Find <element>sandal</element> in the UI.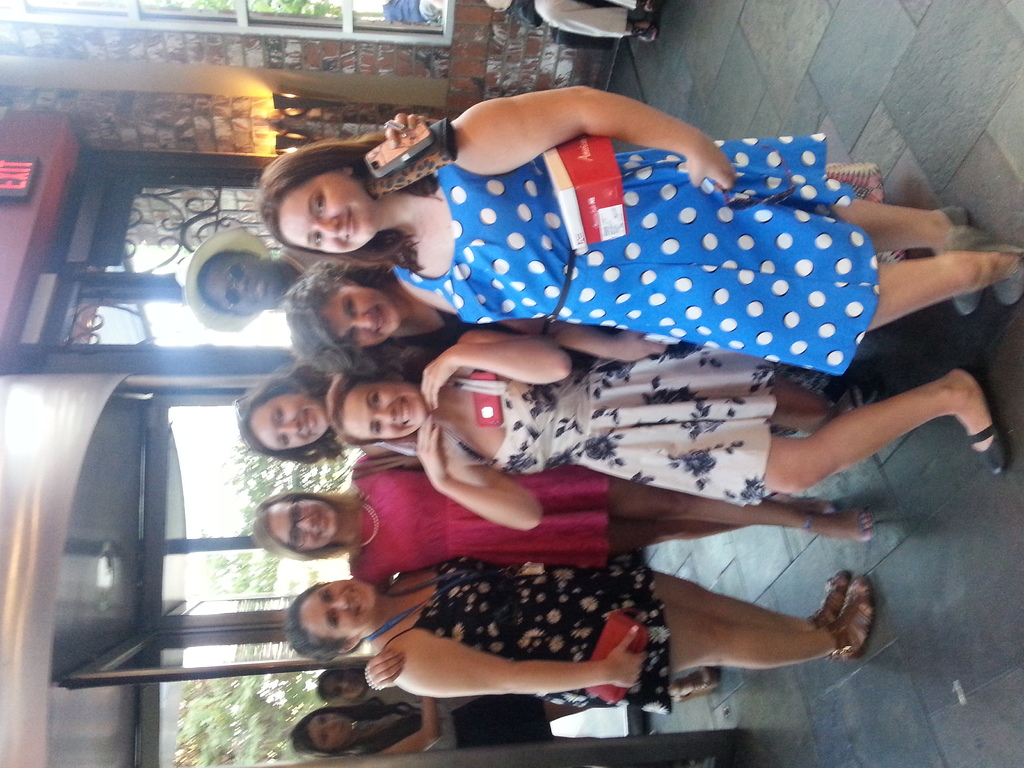
UI element at box=[630, 19, 653, 50].
